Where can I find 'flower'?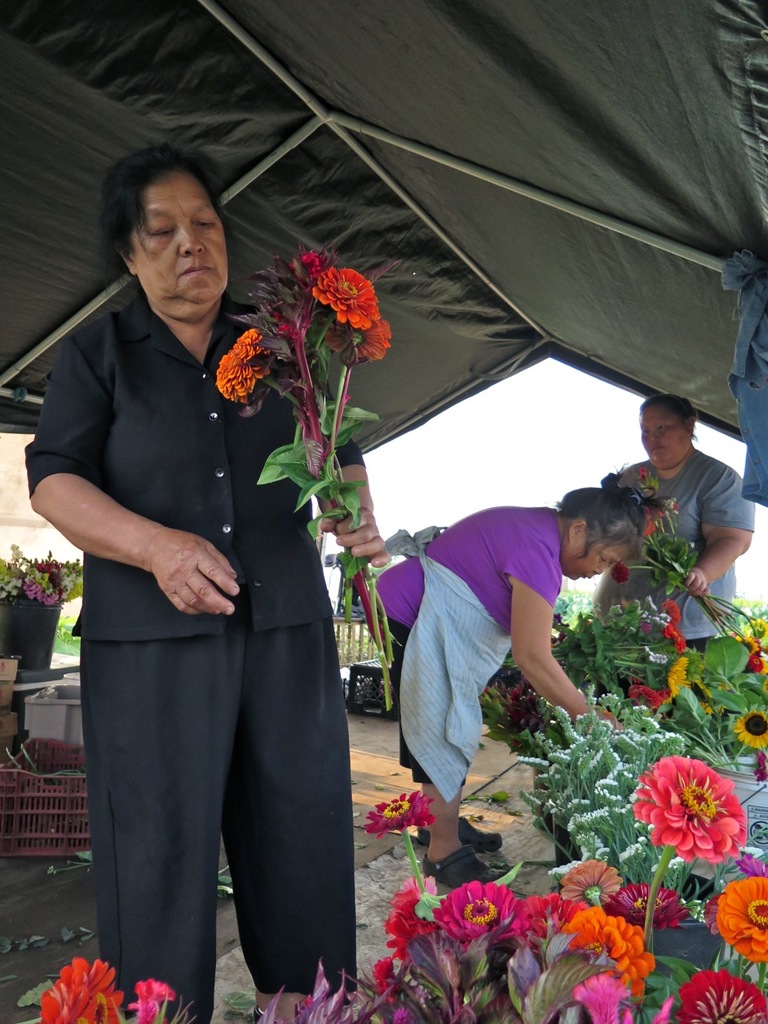
You can find it at <box>316,266,374,322</box>.
